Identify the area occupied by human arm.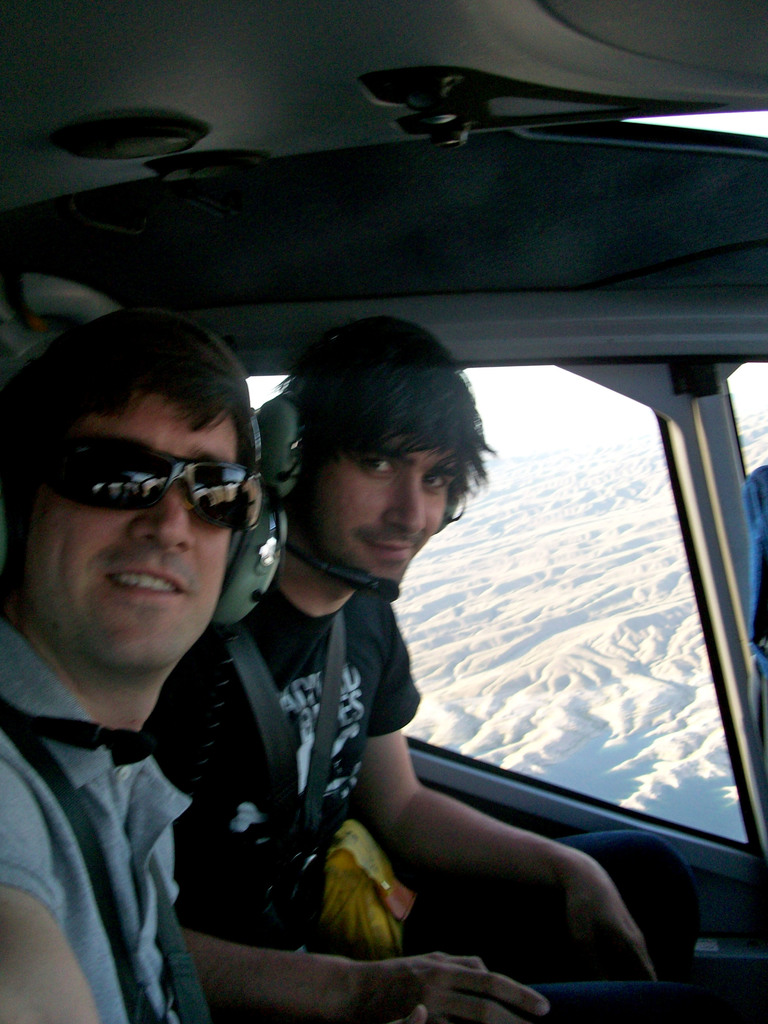
Area: <region>188, 921, 562, 1023</region>.
